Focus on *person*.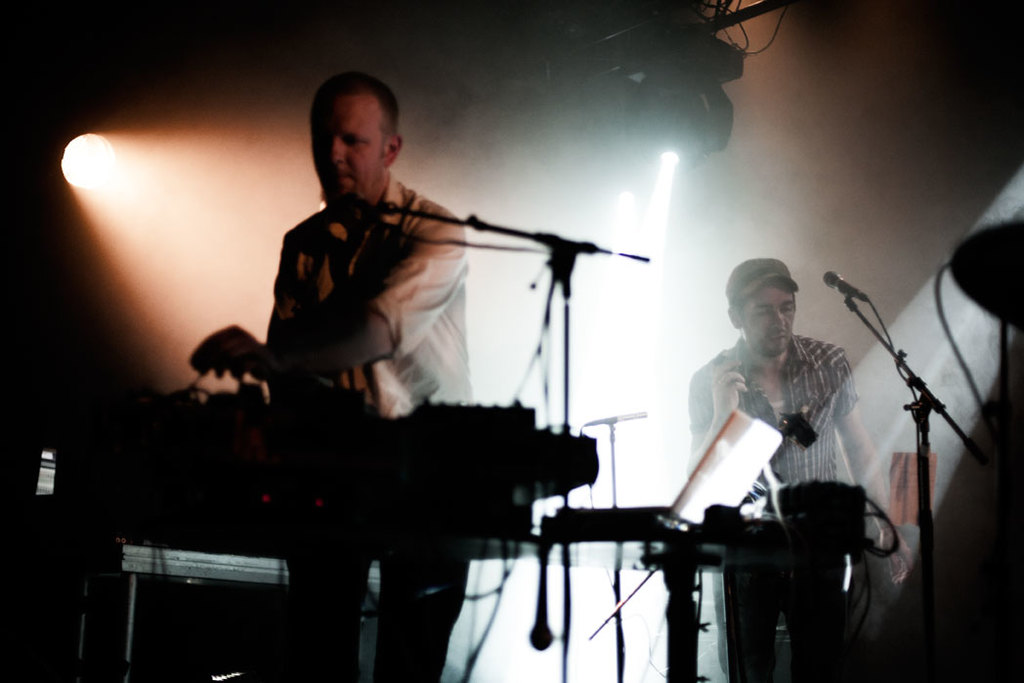
Focused at 685 236 891 637.
